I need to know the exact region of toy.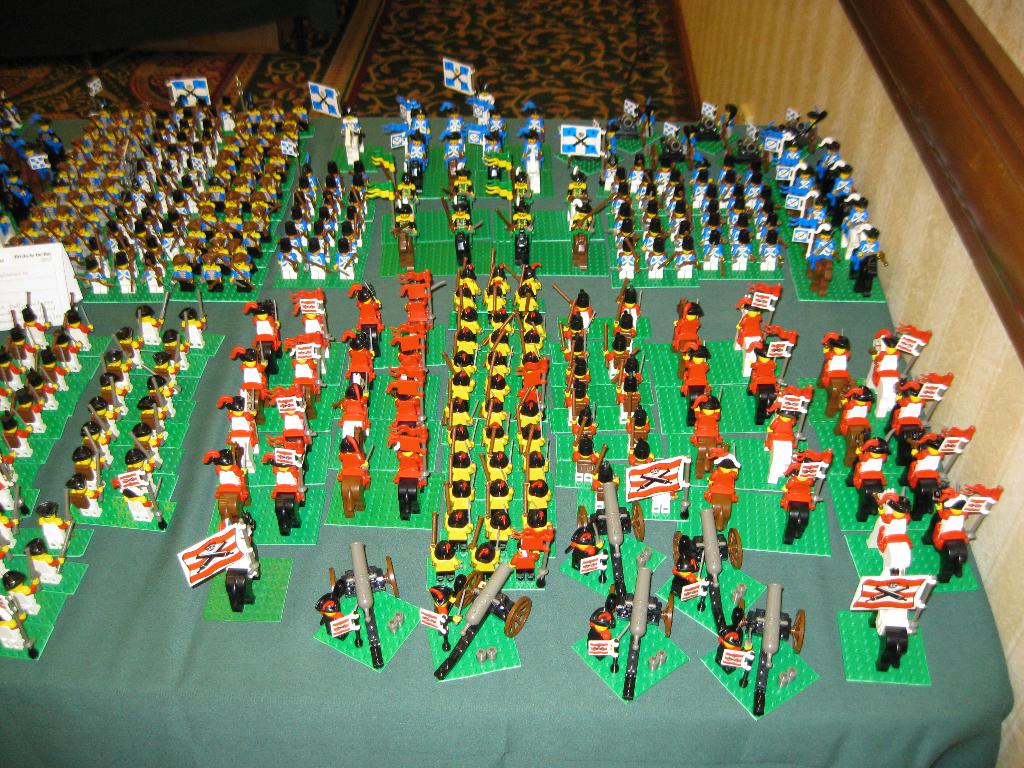
Region: crop(141, 156, 157, 184).
